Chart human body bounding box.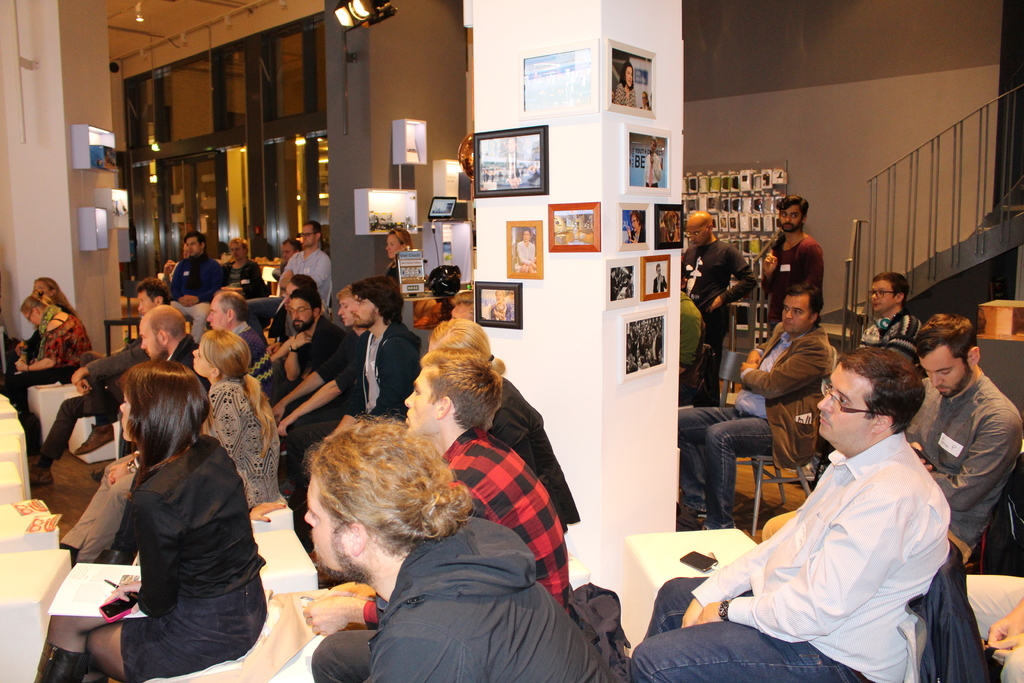
Charted: pyautogui.locateOnScreen(2, 304, 95, 420).
